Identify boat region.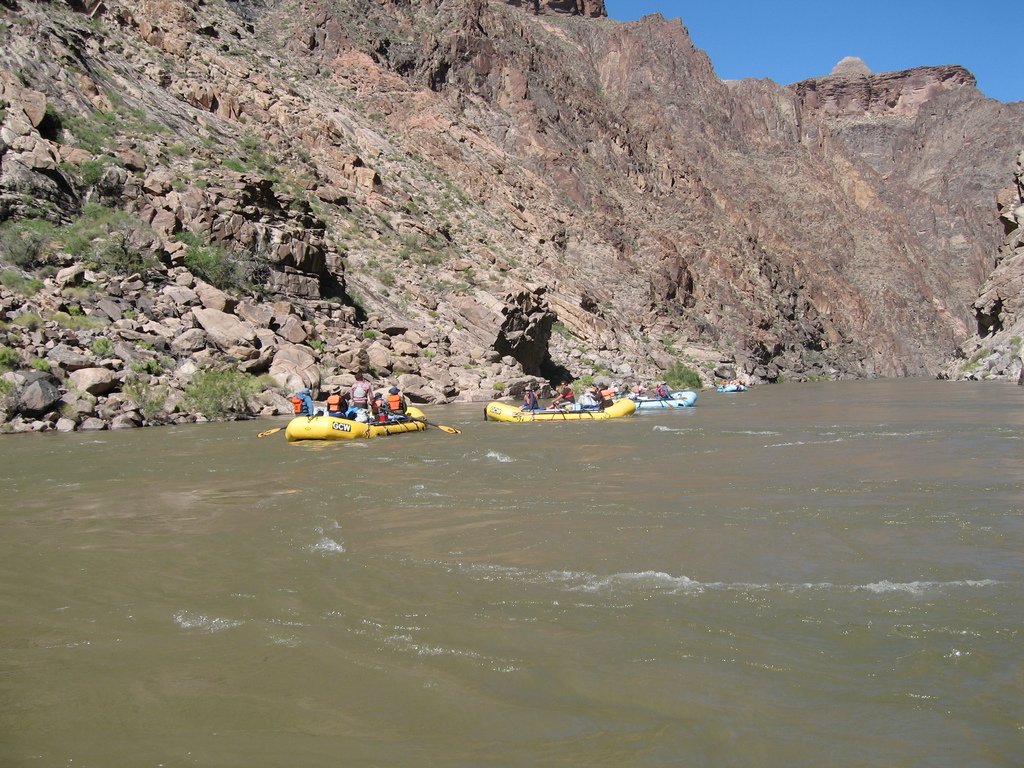
Region: 632:390:699:406.
